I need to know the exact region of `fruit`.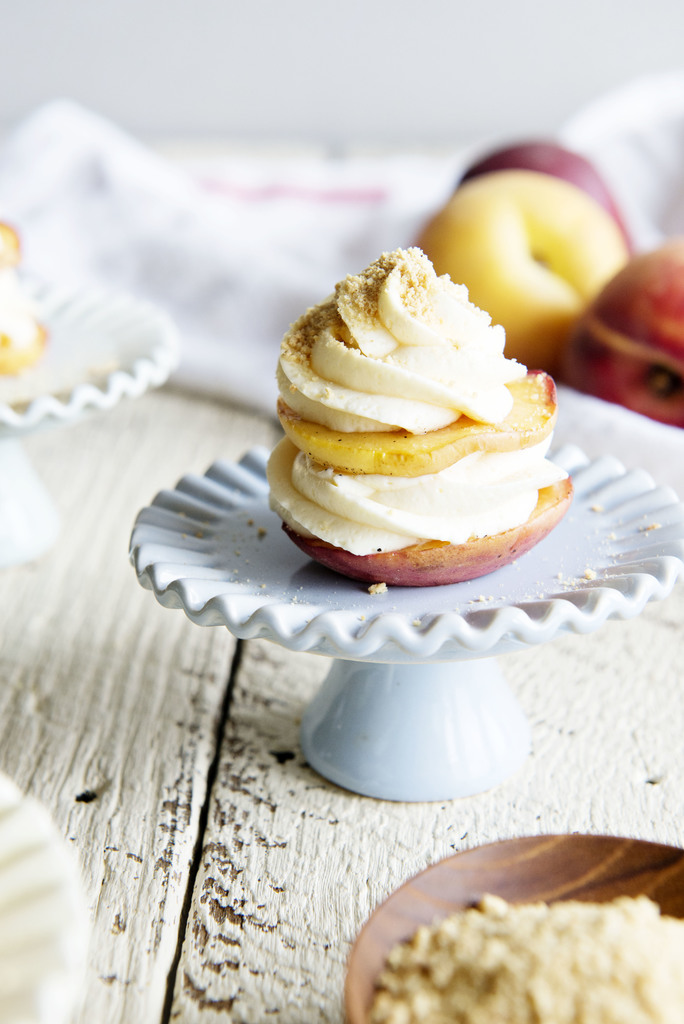
Region: (0,323,51,380).
